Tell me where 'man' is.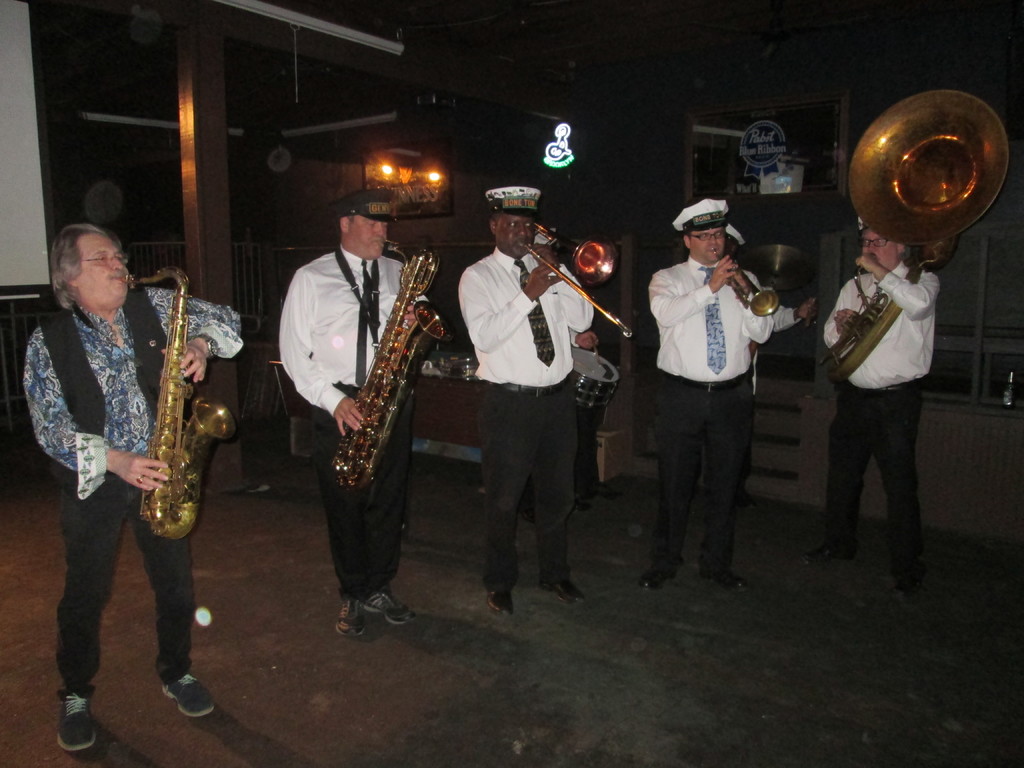
'man' is at Rect(821, 218, 939, 587).
